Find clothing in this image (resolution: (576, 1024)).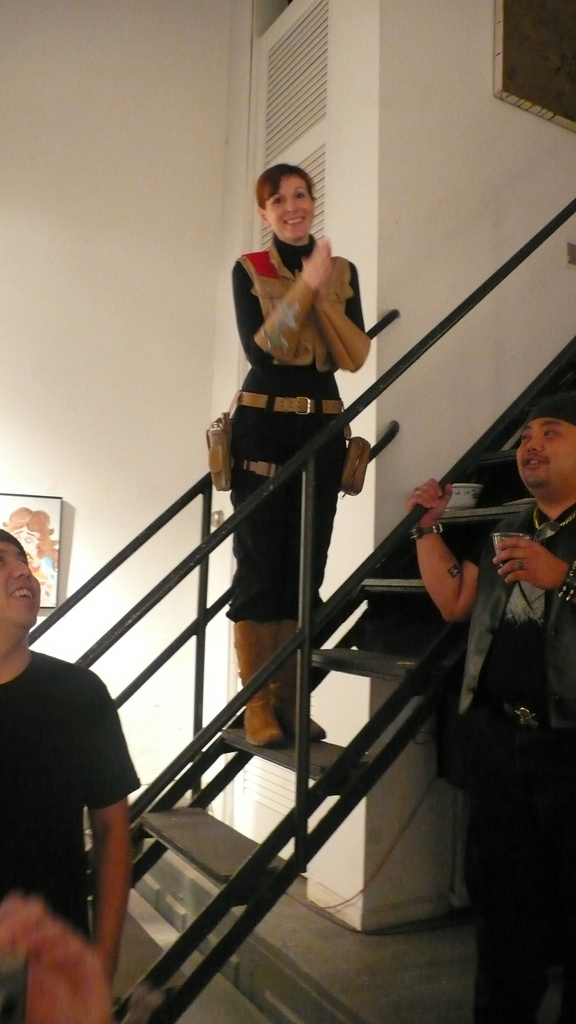
0 648 144 1023.
